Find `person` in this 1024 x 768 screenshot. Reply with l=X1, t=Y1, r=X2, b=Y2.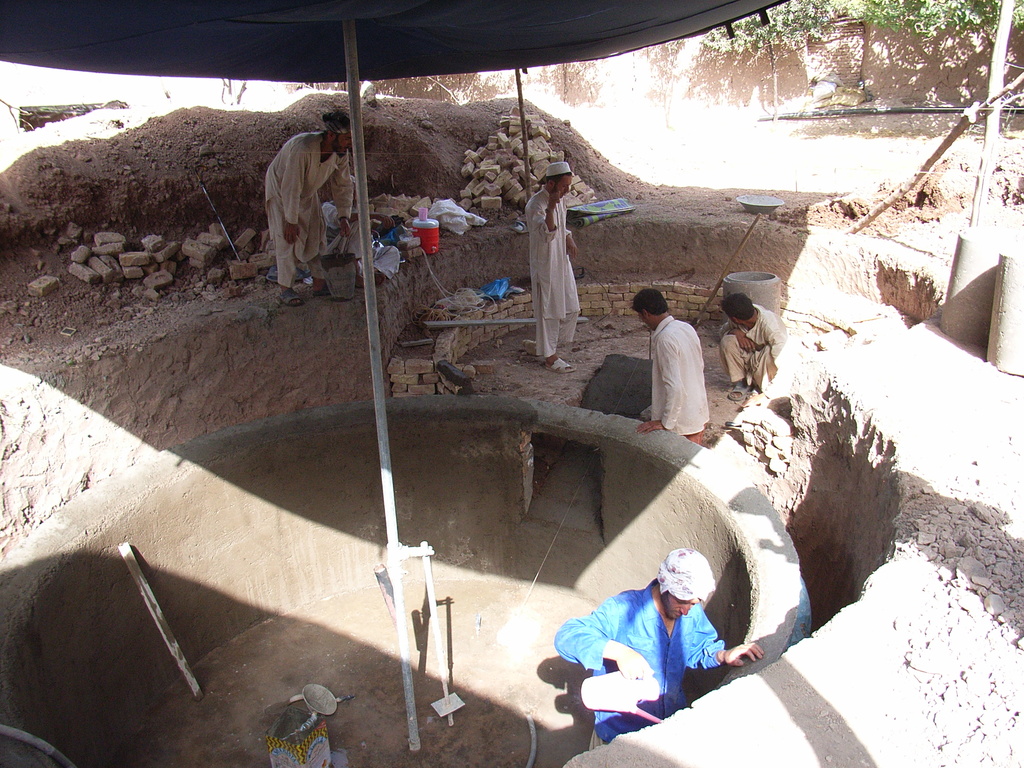
l=718, t=291, r=801, b=401.
